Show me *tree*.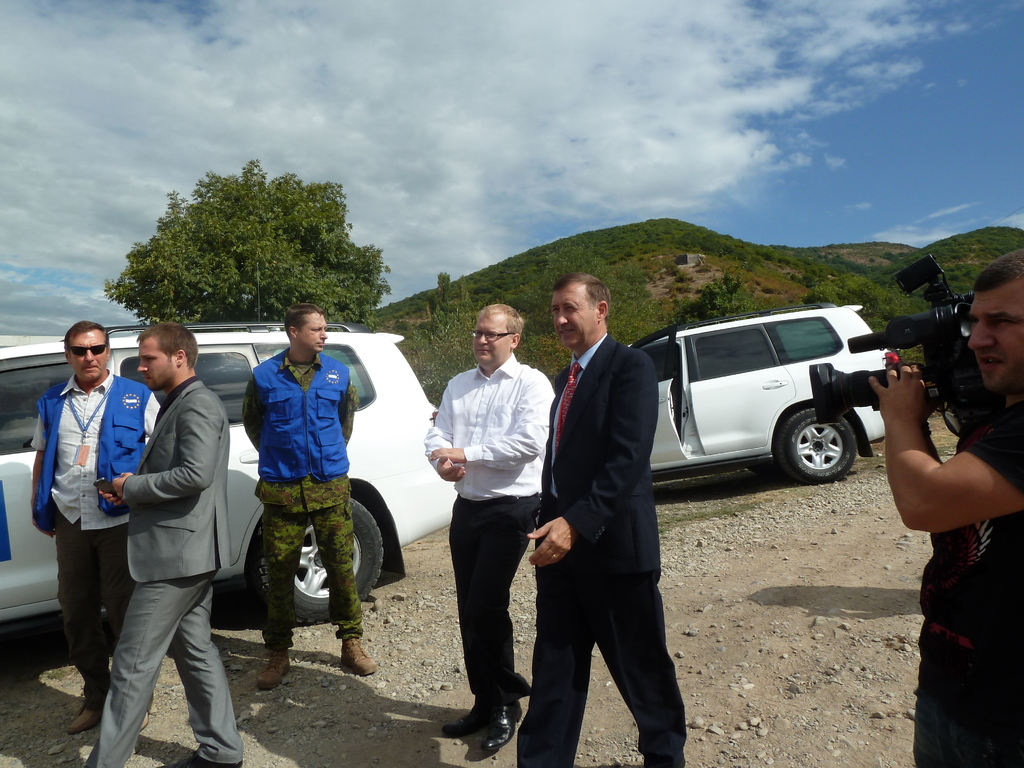
*tree* is here: 119:178:392:308.
